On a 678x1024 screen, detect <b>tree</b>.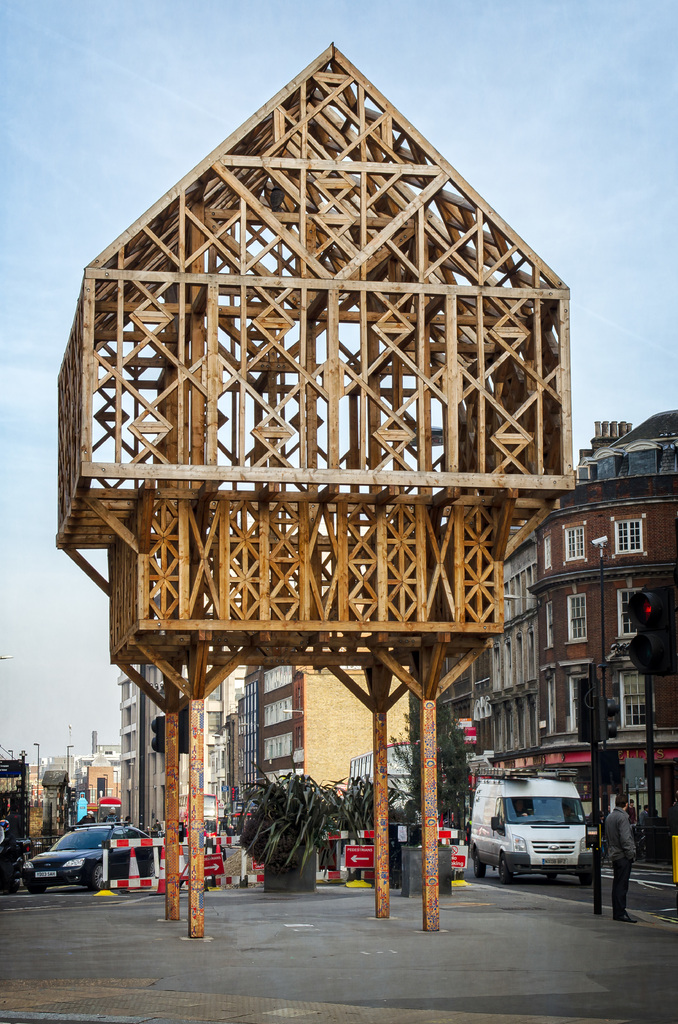
(x1=618, y1=559, x2=677, y2=681).
